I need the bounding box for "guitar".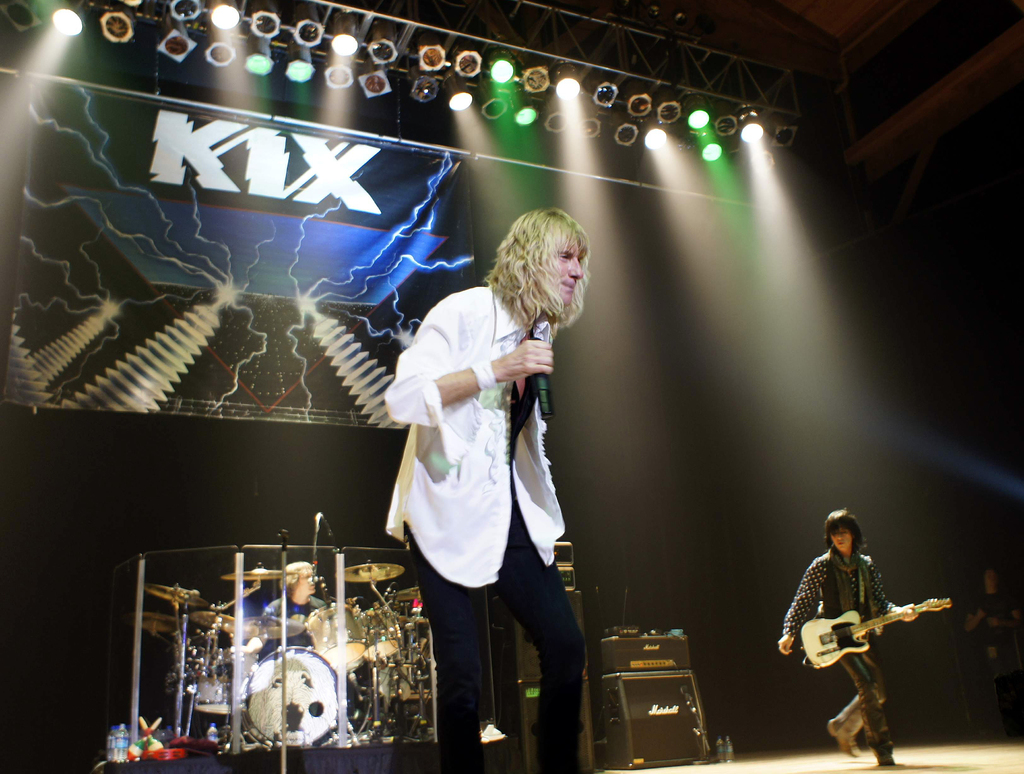
Here it is: x1=786, y1=593, x2=959, y2=680.
